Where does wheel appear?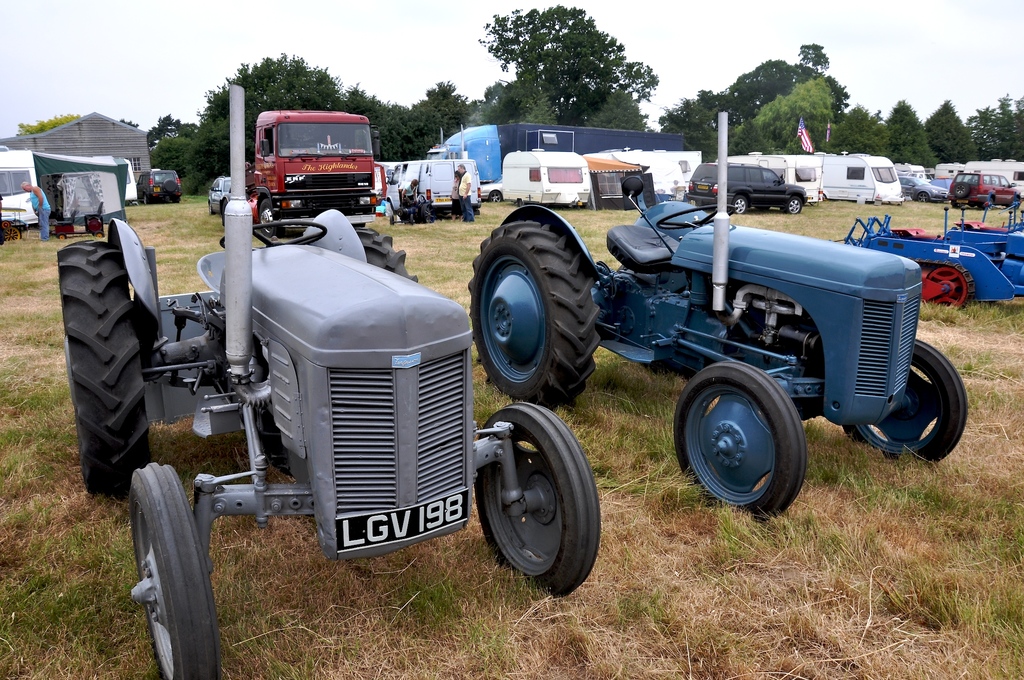
Appears at 468,219,602,410.
